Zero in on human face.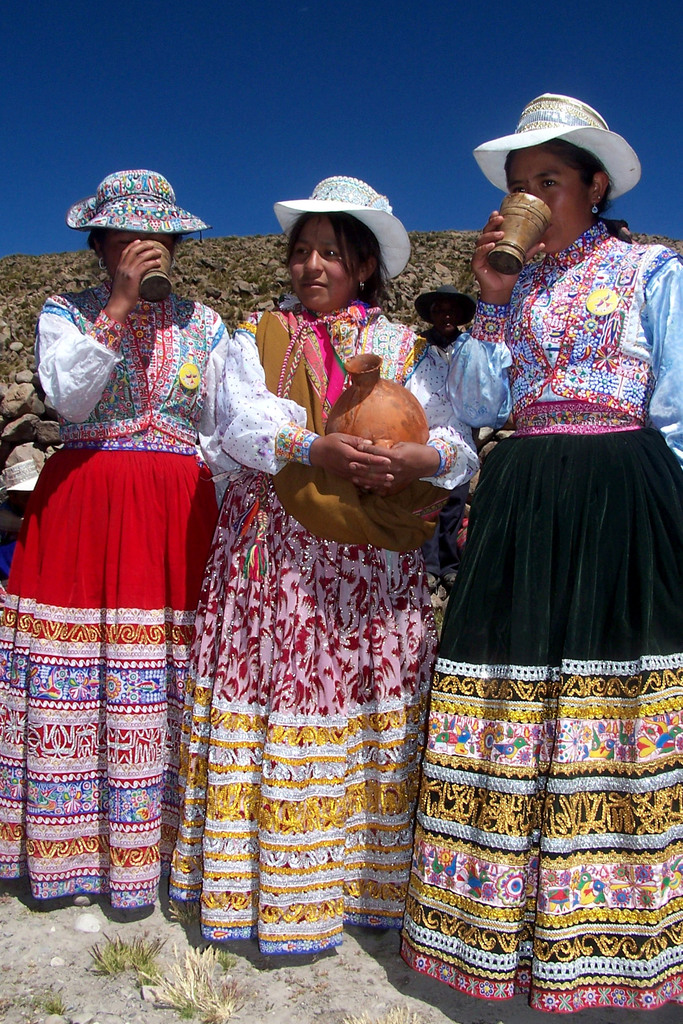
Zeroed in: {"x1": 92, "y1": 239, "x2": 178, "y2": 283}.
